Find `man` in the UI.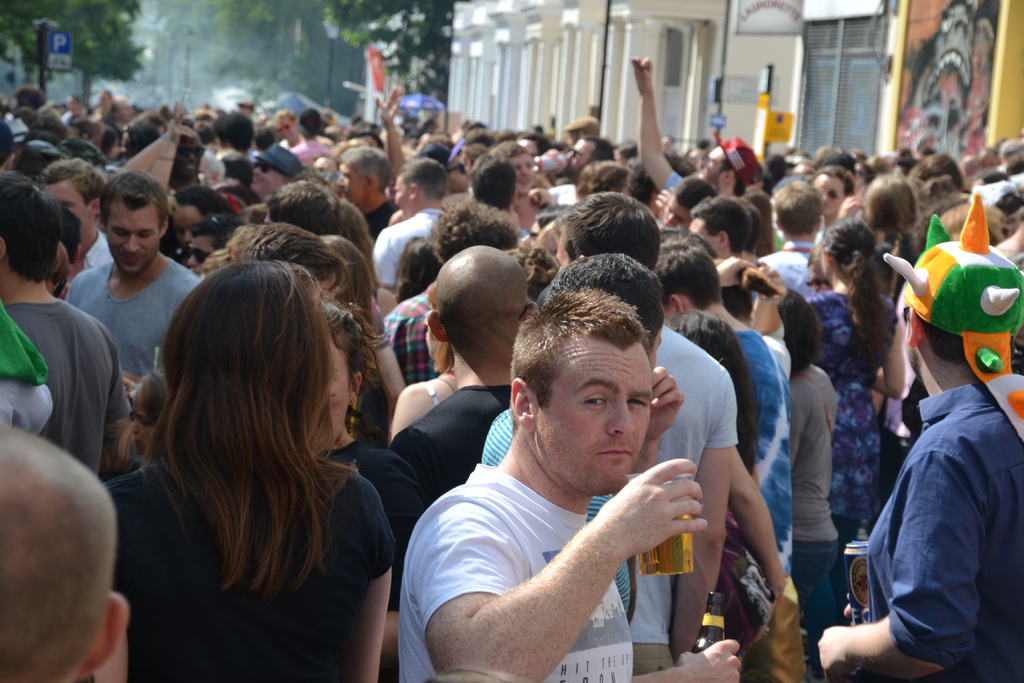
UI element at (left=821, top=236, right=1023, bottom=682).
